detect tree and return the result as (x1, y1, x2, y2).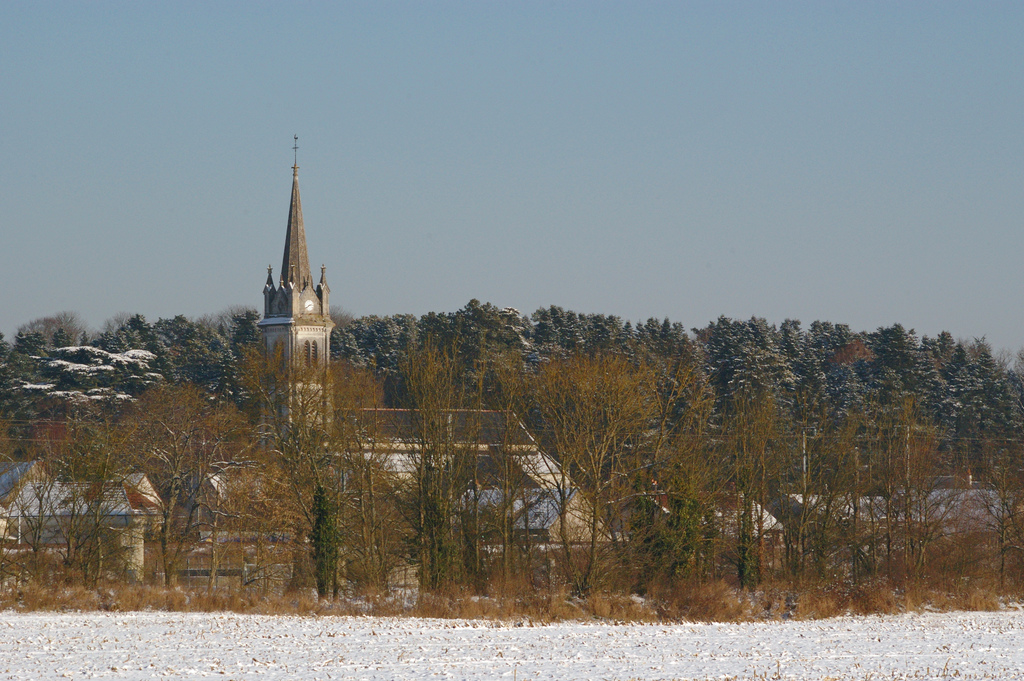
(0, 304, 90, 343).
